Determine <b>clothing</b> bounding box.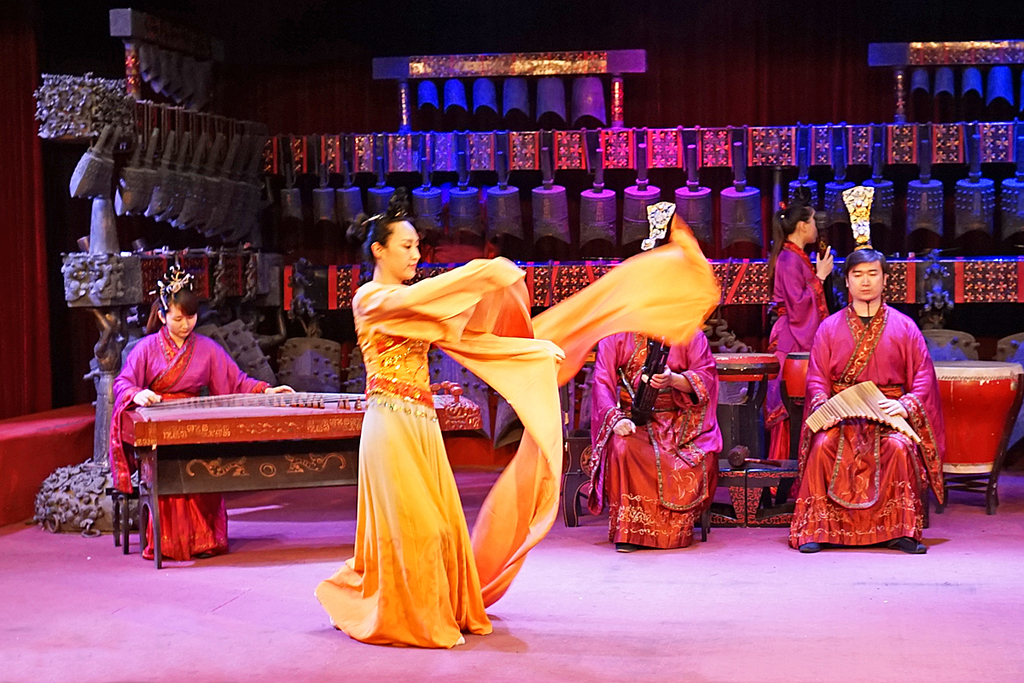
Determined: [x1=311, y1=215, x2=722, y2=648].
